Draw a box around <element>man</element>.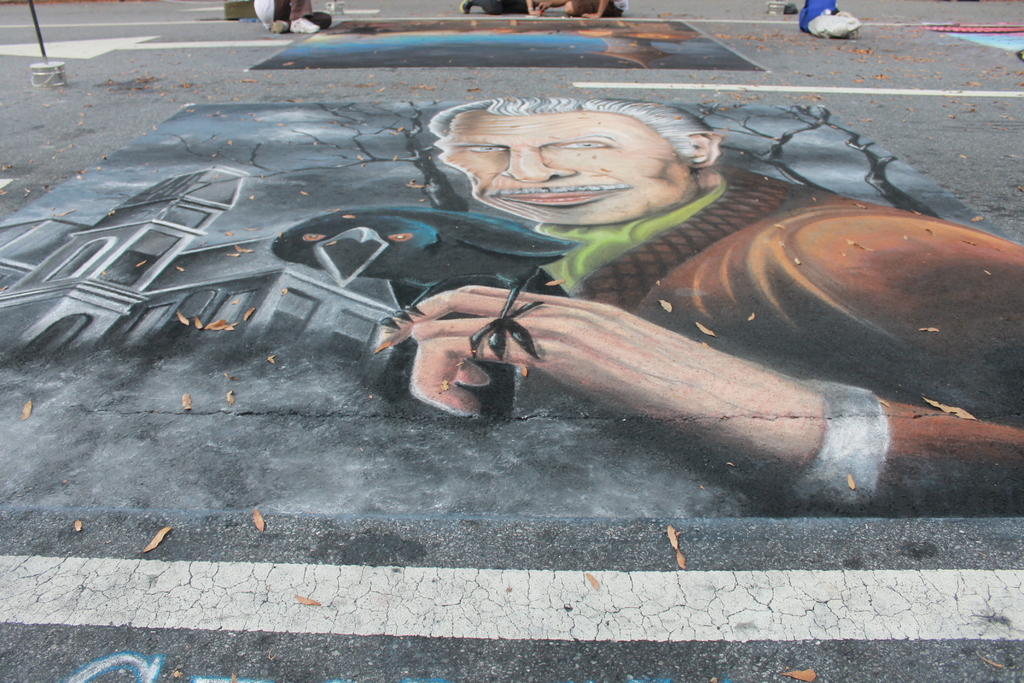
(368,88,1023,517).
